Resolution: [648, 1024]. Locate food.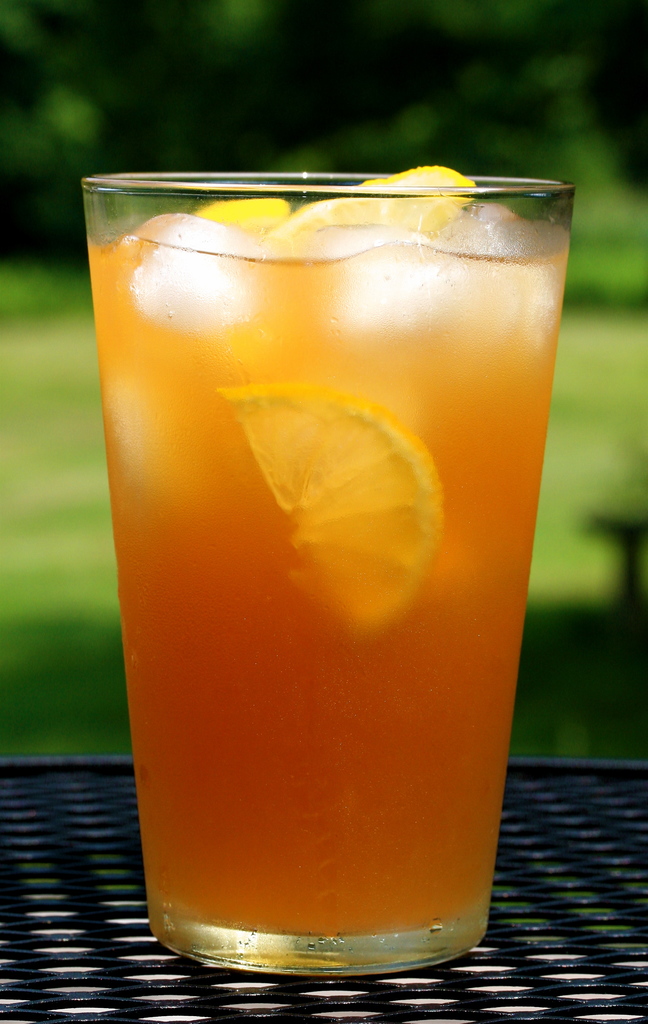
(left=145, top=192, right=292, bottom=323).
